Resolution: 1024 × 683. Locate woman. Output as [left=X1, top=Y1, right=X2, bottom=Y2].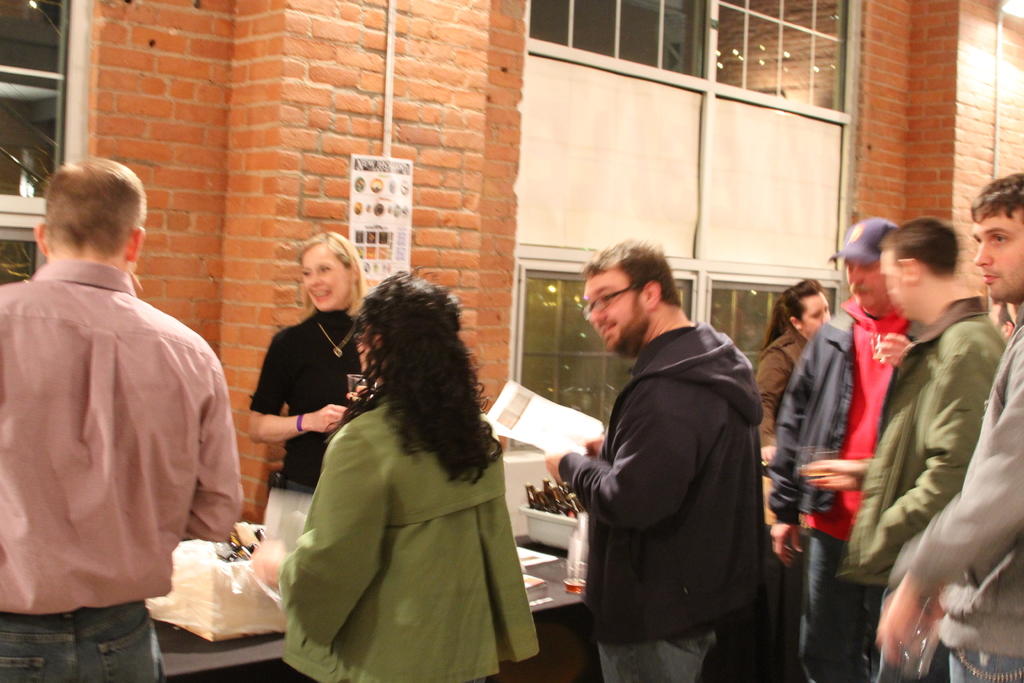
[left=248, top=226, right=392, bottom=554].
